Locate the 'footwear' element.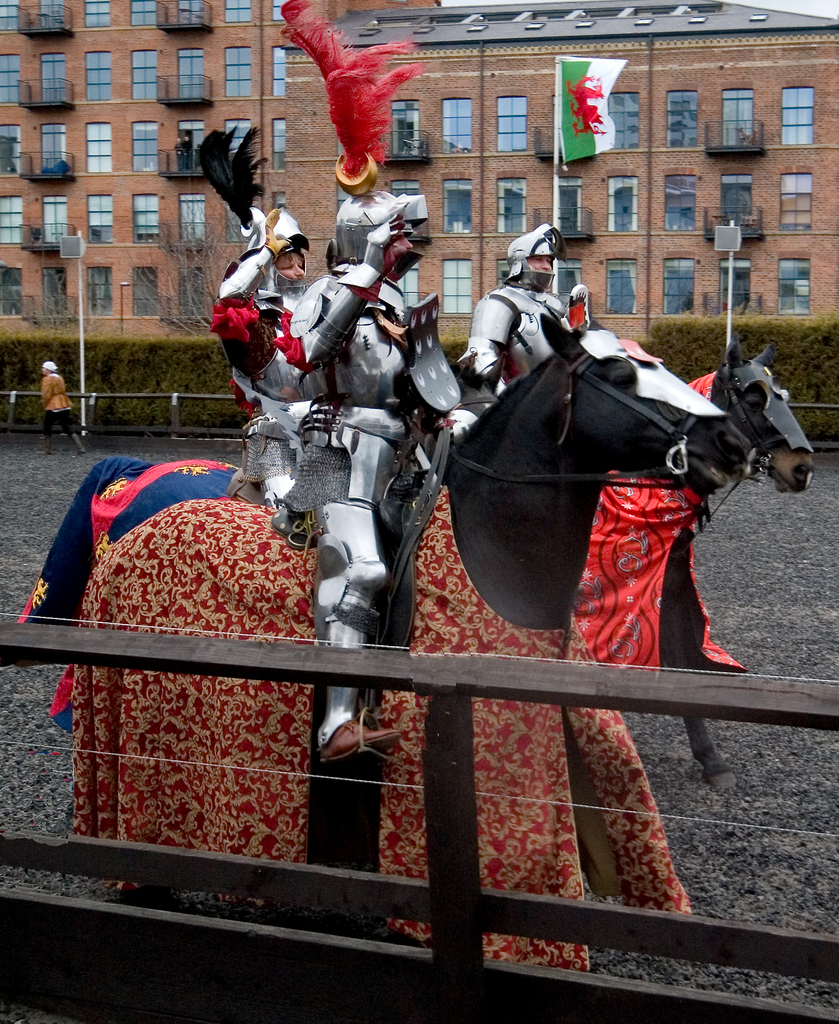
Element bbox: (left=70, top=449, right=84, bottom=456).
